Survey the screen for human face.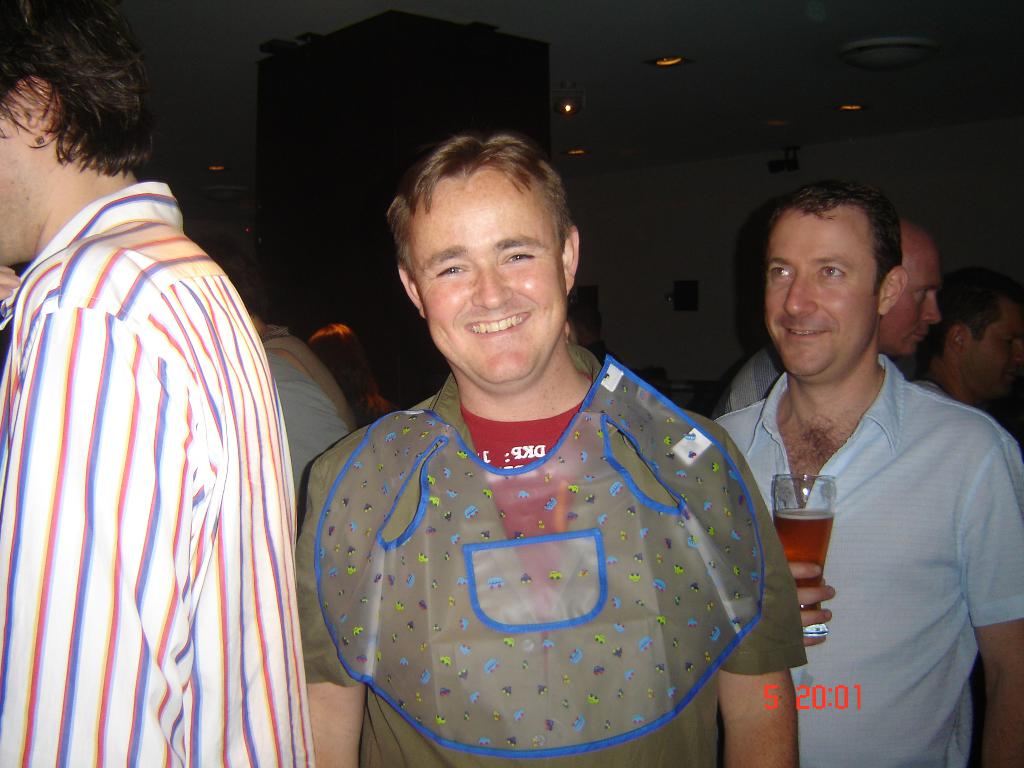
Survey found: (762,200,885,384).
